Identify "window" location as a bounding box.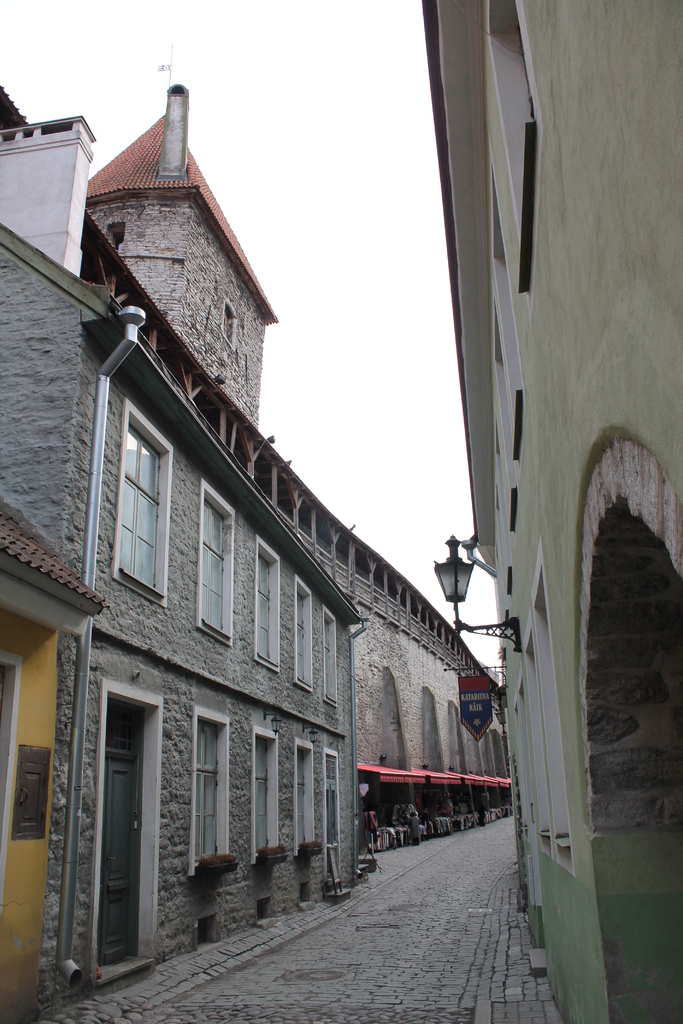
pyautogui.locateOnScreen(186, 696, 237, 886).
